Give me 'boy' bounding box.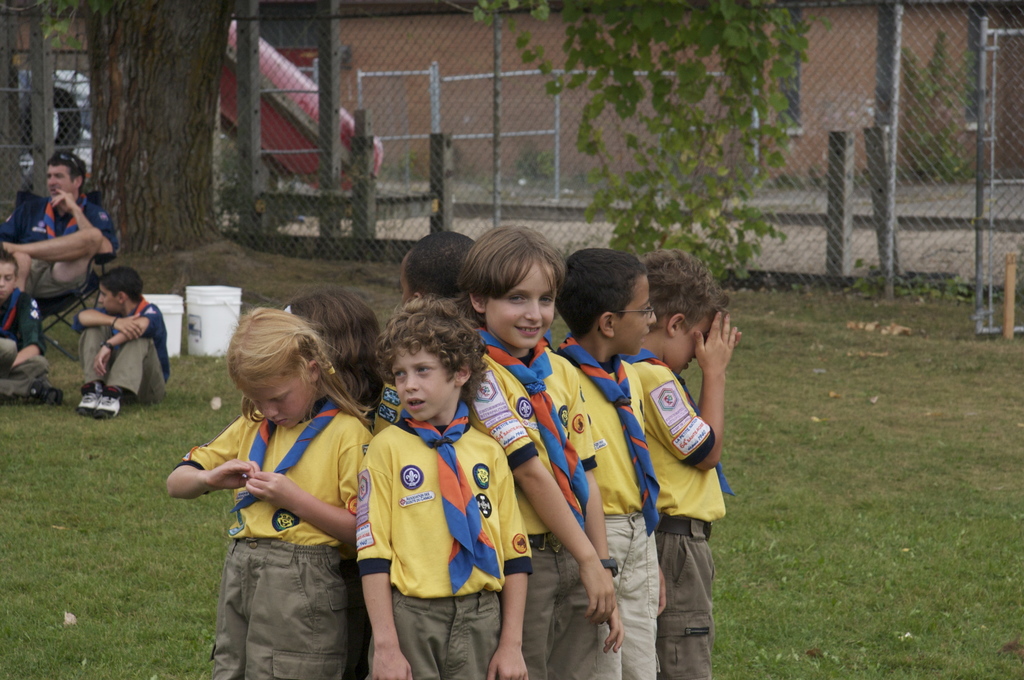
0, 248, 64, 402.
